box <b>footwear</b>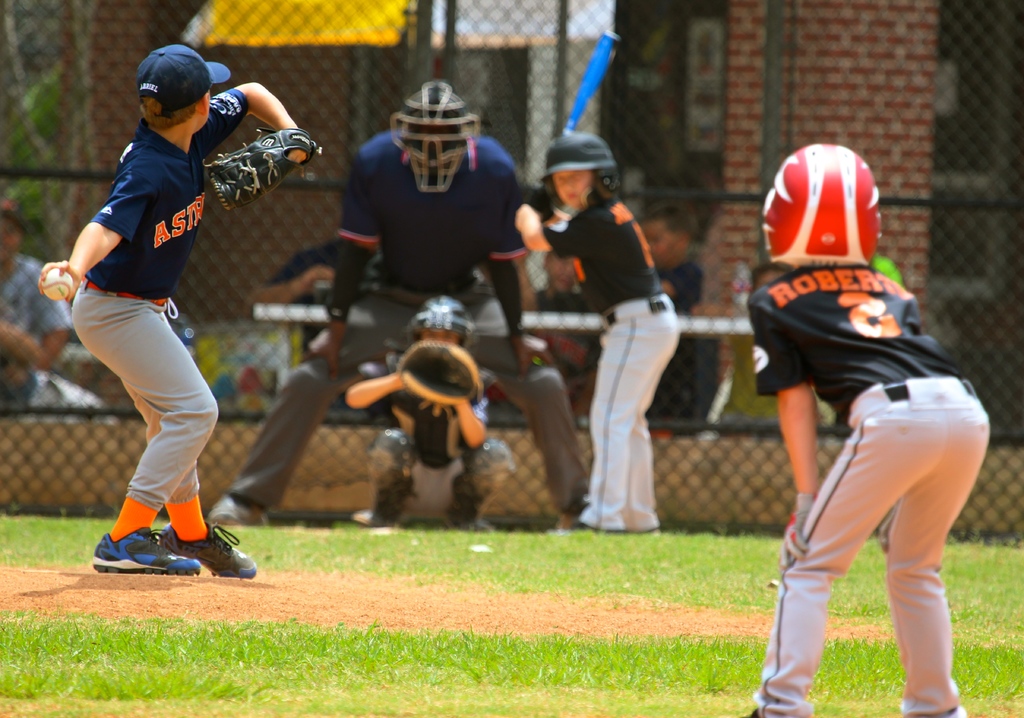
select_region(352, 506, 398, 527)
